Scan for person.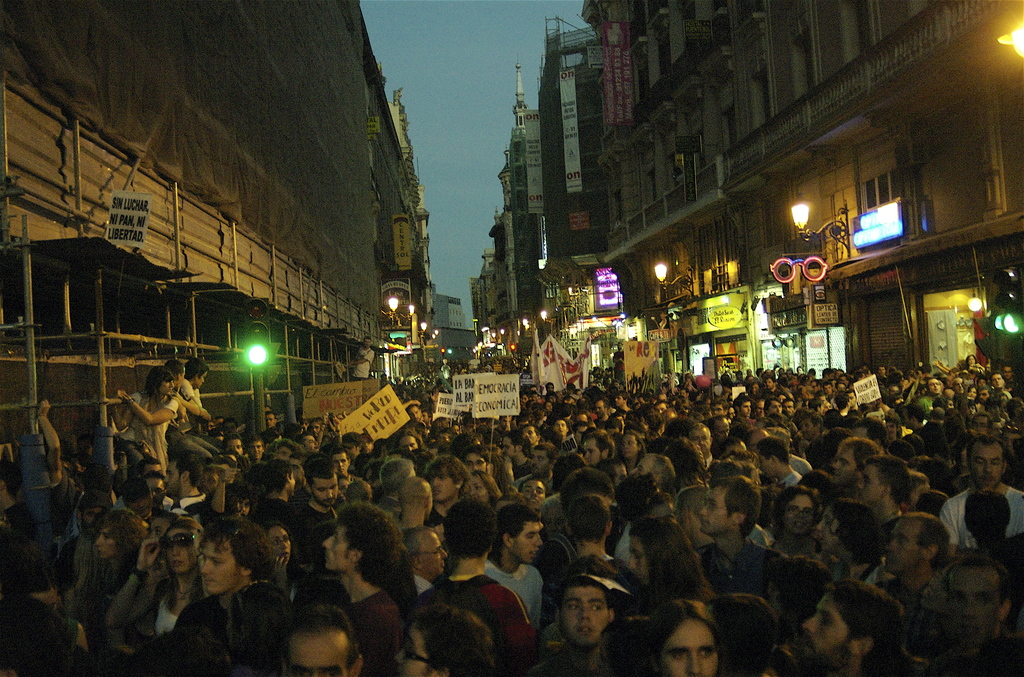
Scan result: bbox(638, 454, 681, 492).
